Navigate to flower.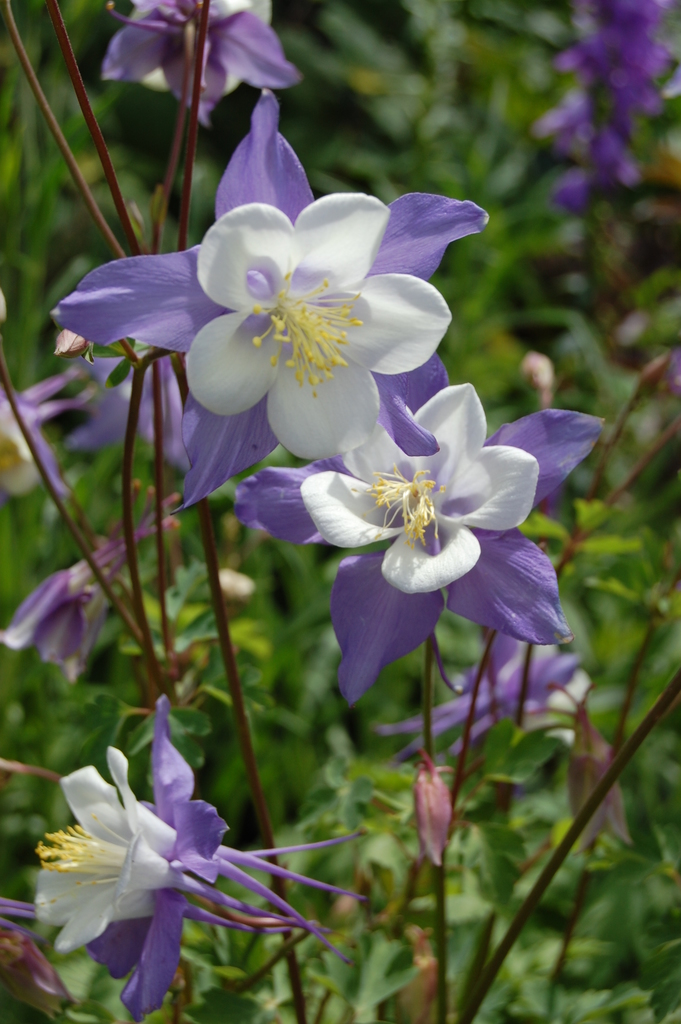
Navigation target: 98, 0, 287, 120.
